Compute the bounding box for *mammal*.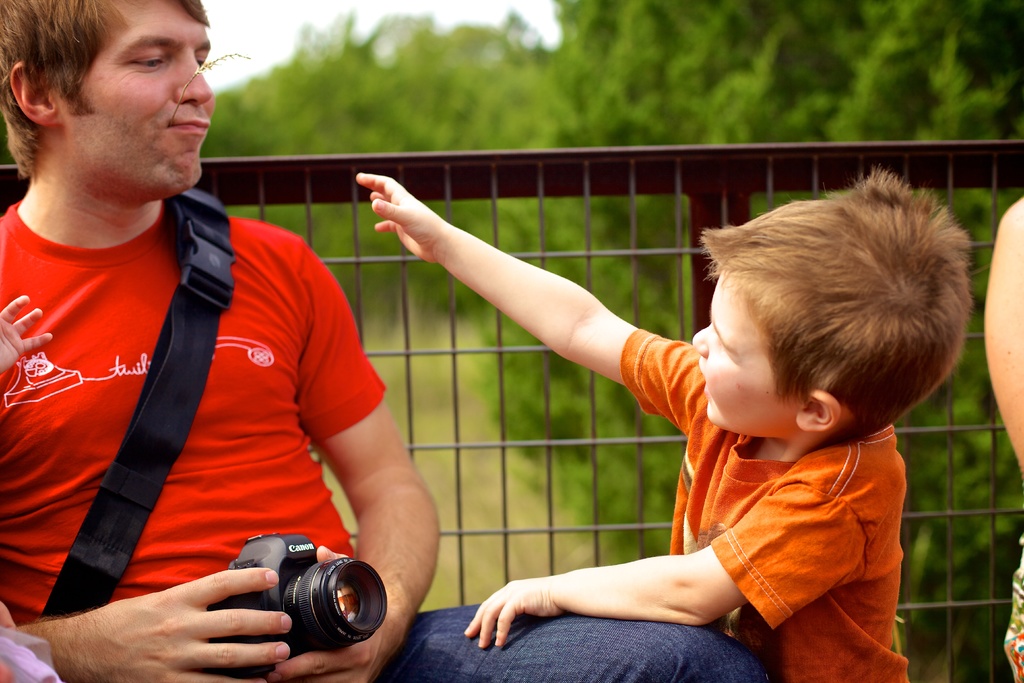
[x1=0, y1=292, x2=52, y2=682].
